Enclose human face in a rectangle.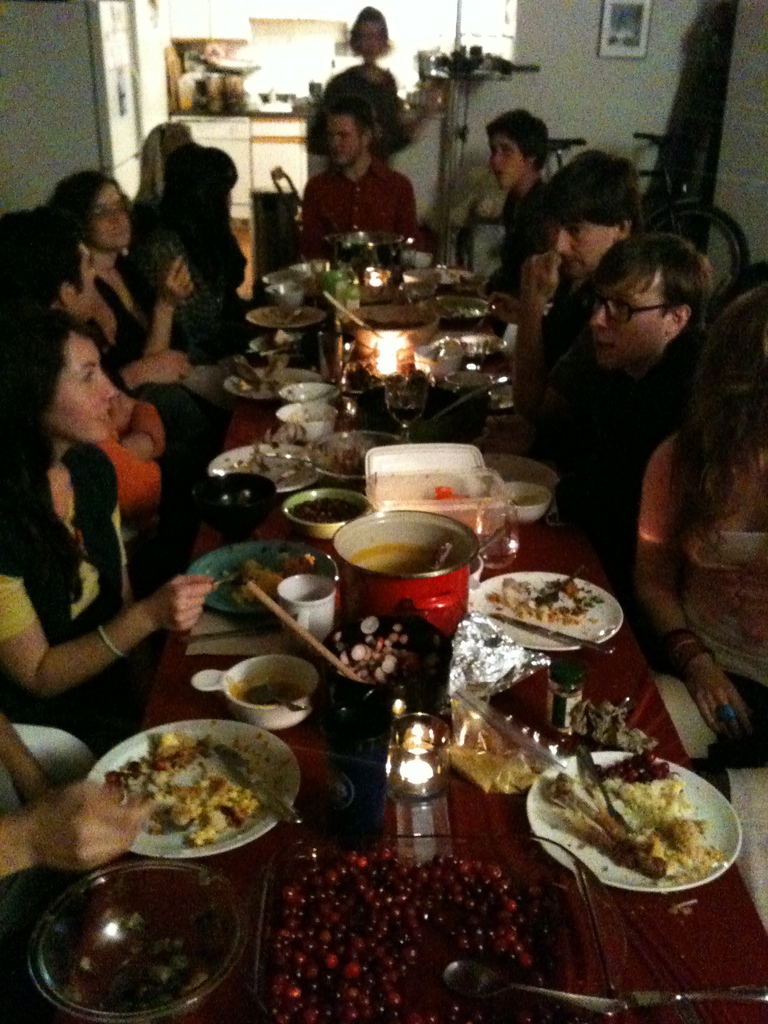
region(329, 113, 360, 161).
